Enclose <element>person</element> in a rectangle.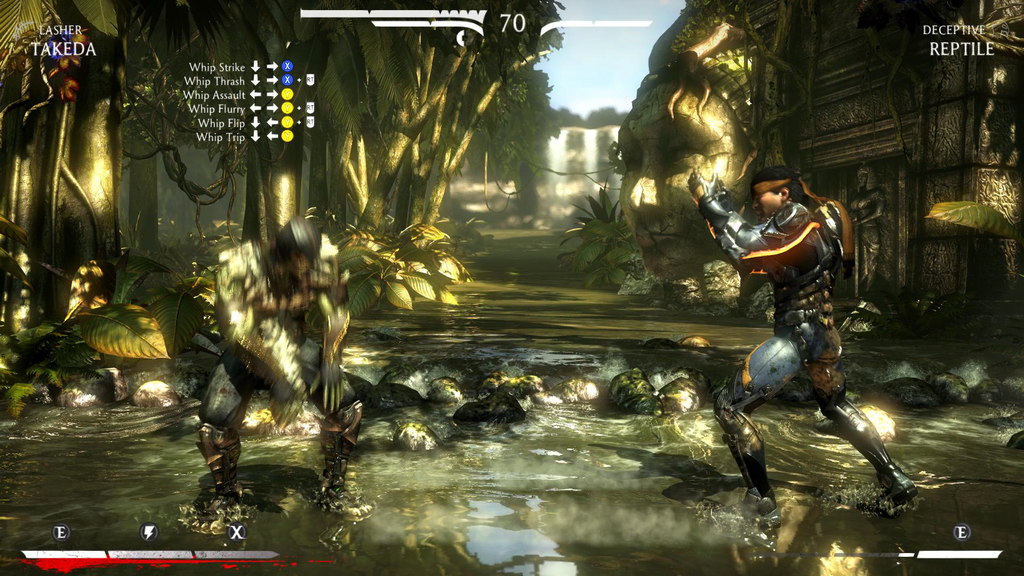
192,213,365,532.
